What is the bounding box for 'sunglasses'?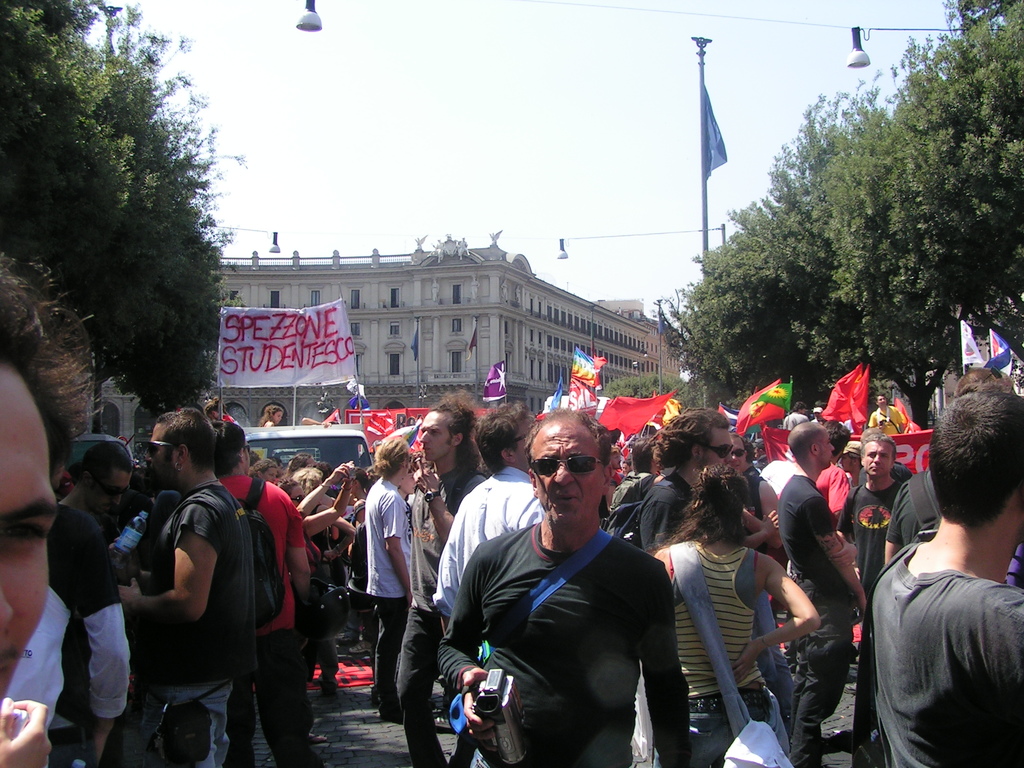
[293,495,303,506].
